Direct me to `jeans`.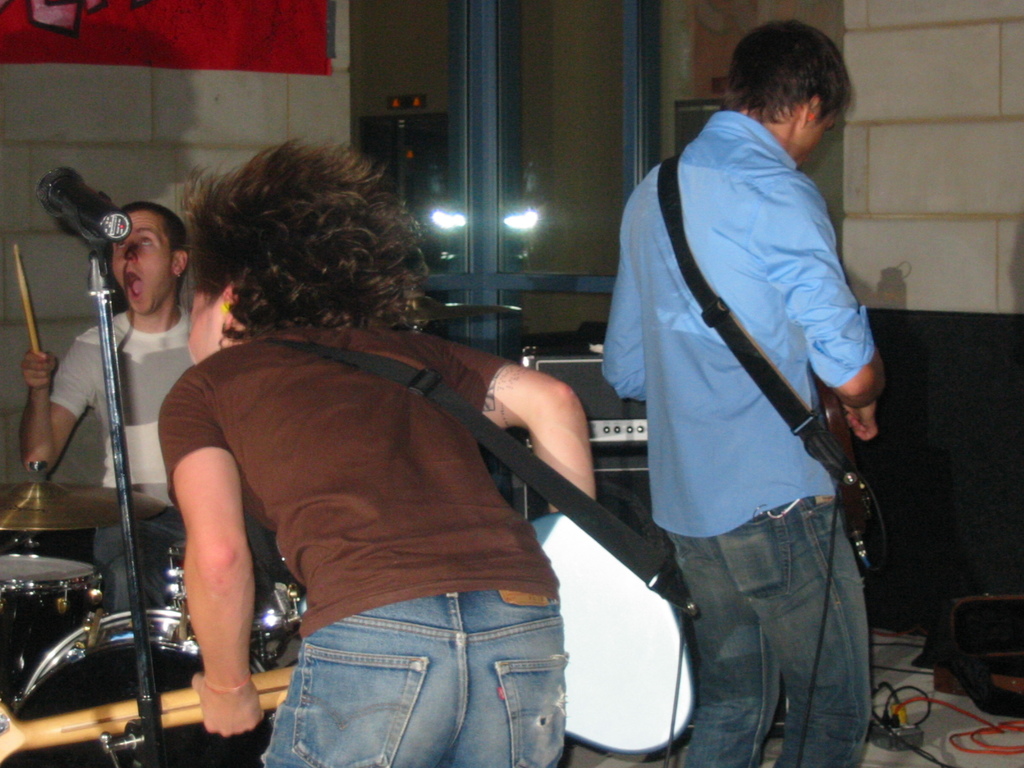
Direction: pyautogui.locateOnScreen(262, 574, 578, 763).
